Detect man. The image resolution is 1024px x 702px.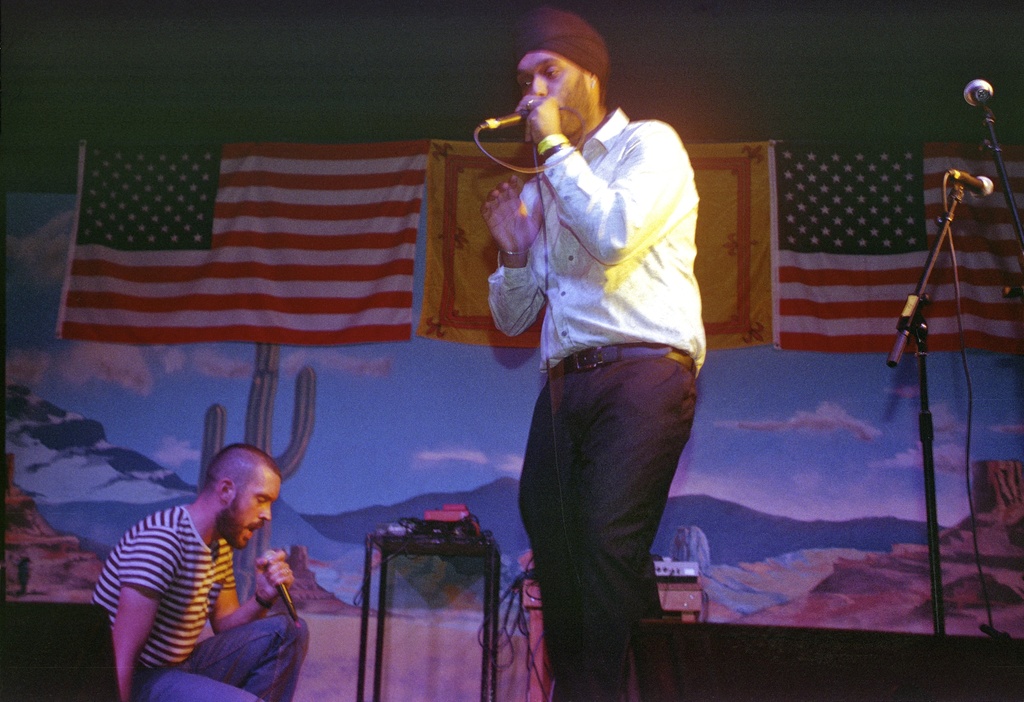
{"left": 474, "top": 36, "right": 733, "bottom": 681}.
